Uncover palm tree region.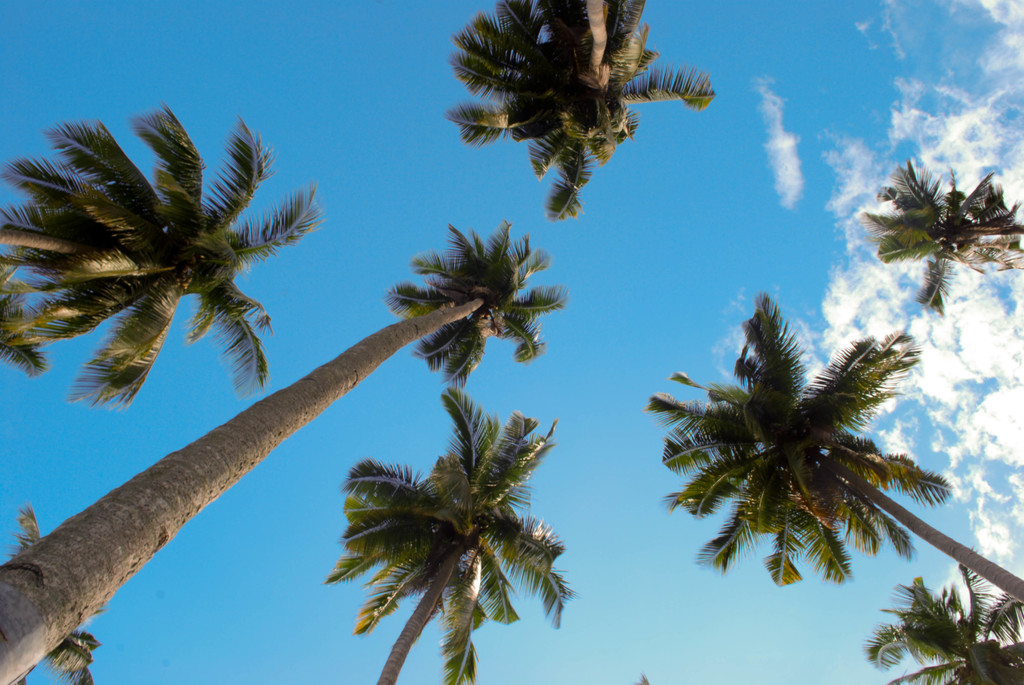
Uncovered: (868, 583, 1022, 684).
